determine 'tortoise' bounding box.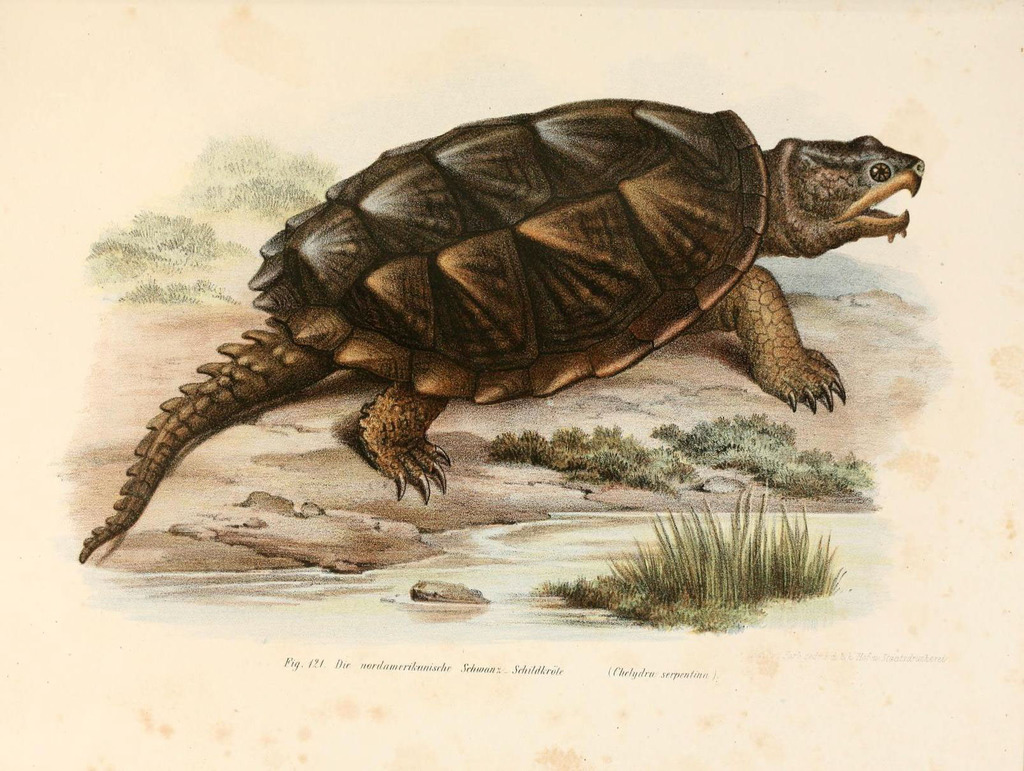
Determined: {"x1": 79, "y1": 107, "x2": 923, "y2": 566}.
